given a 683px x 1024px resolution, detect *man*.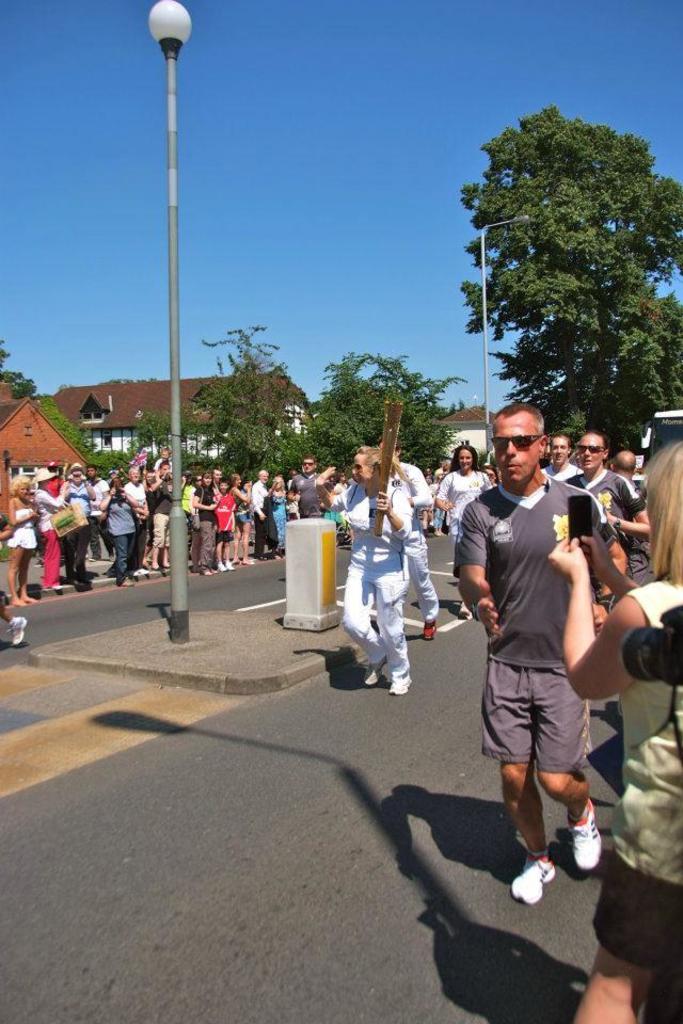
461, 405, 621, 903.
